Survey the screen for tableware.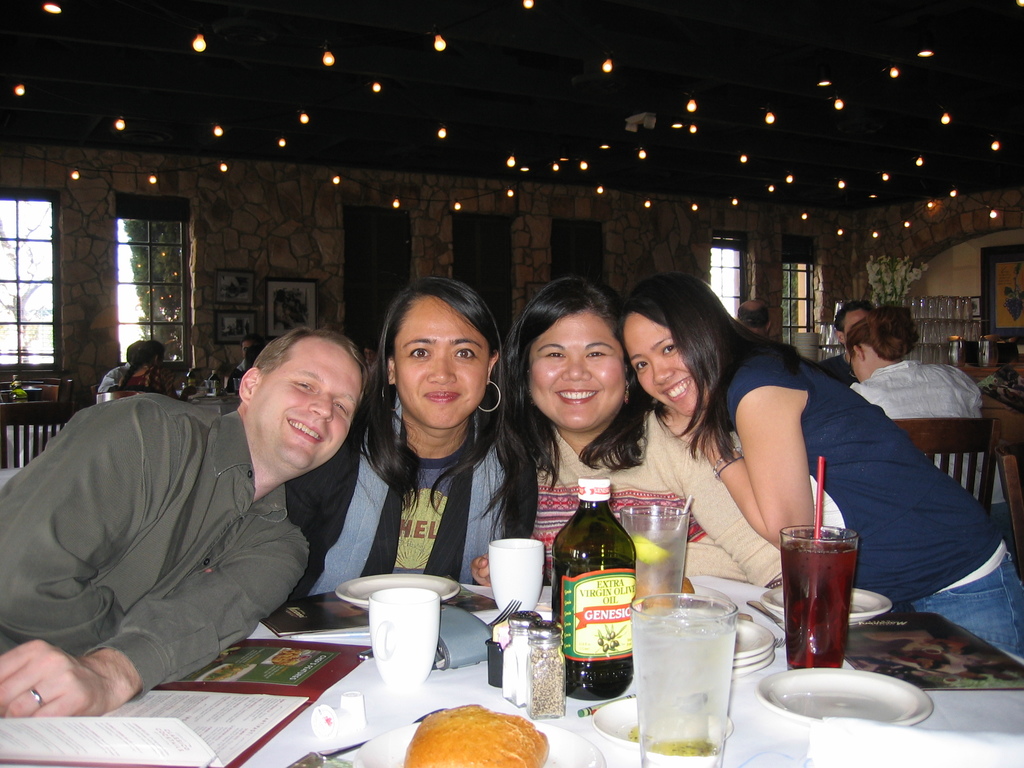
Survey found: (x1=488, y1=538, x2=547, y2=620).
